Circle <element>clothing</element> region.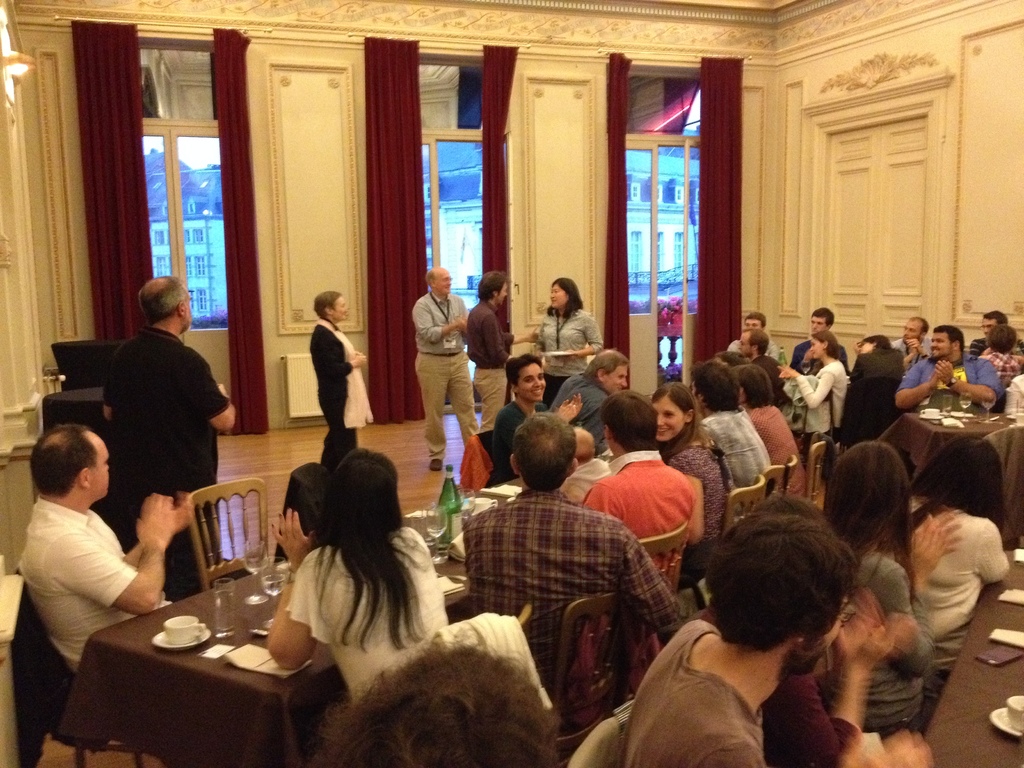
Region: box(80, 324, 234, 597).
